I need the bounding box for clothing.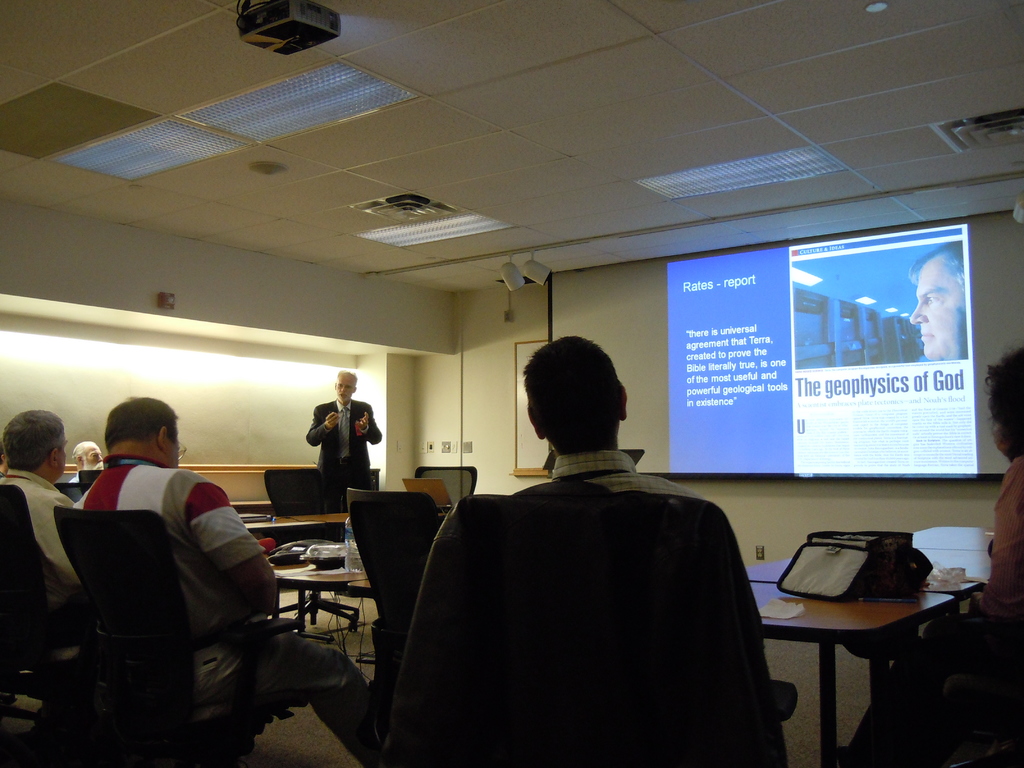
Here it is: 543/446/700/500.
